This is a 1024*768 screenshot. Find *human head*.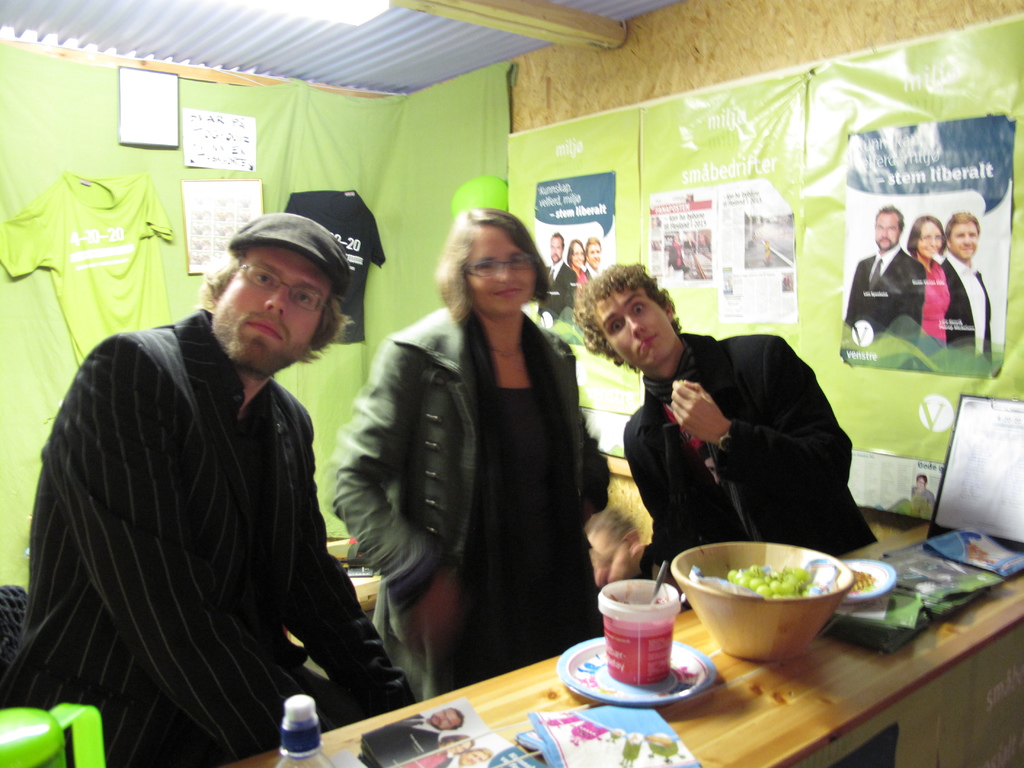
Bounding box: 199,214,353,369.
